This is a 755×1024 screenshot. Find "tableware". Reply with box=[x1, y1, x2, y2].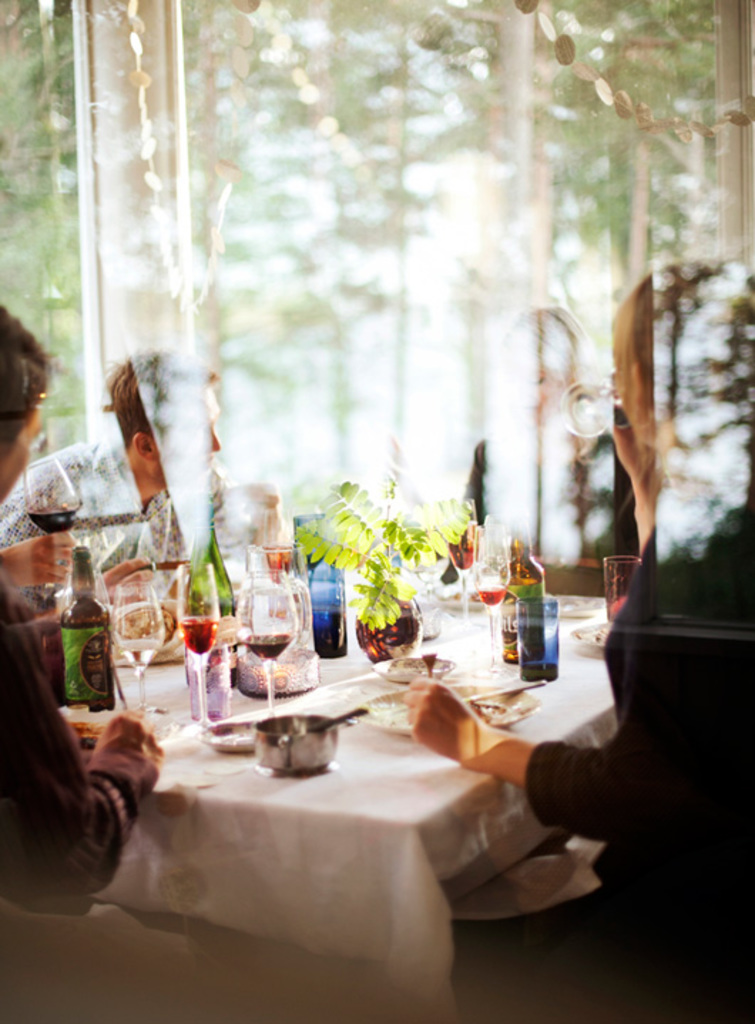
box=[195, 718, 265, 755].
